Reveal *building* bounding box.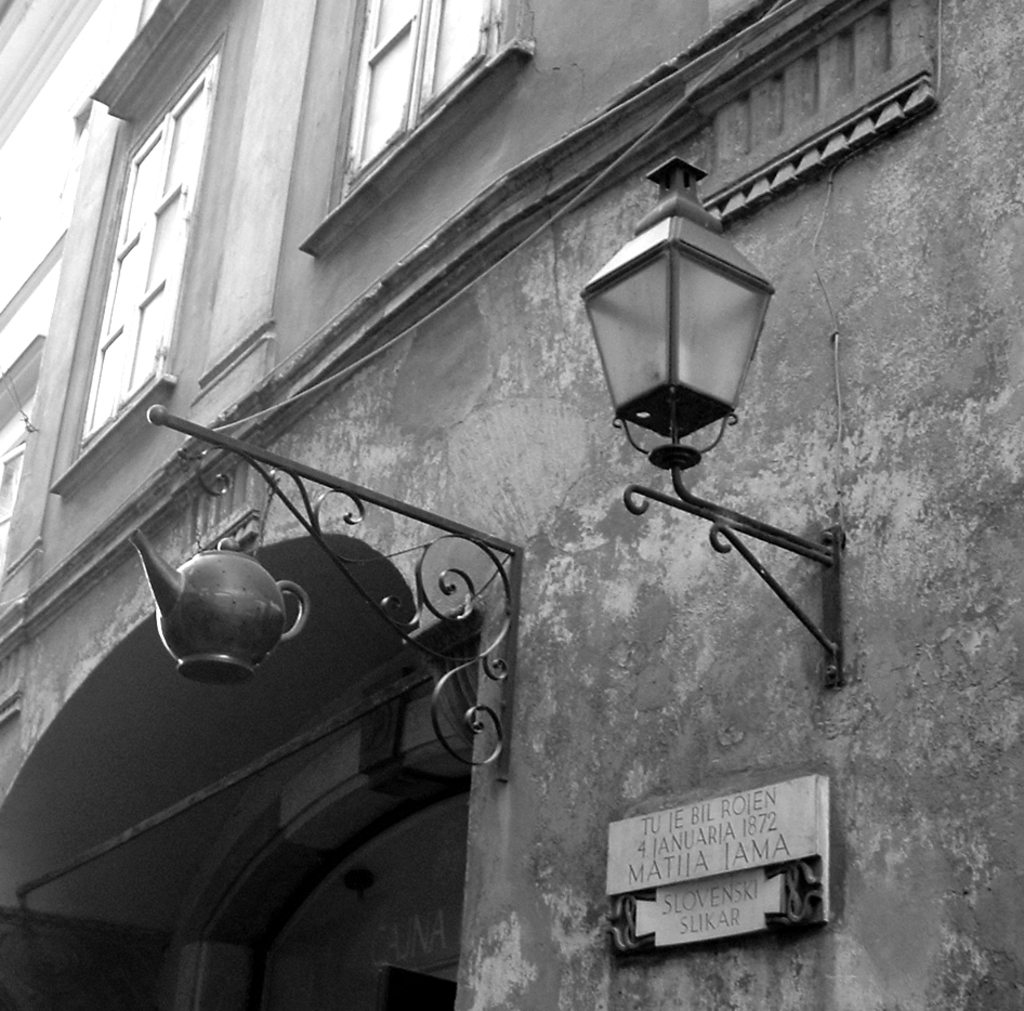
Revealed: [0,0,1023,1010].
